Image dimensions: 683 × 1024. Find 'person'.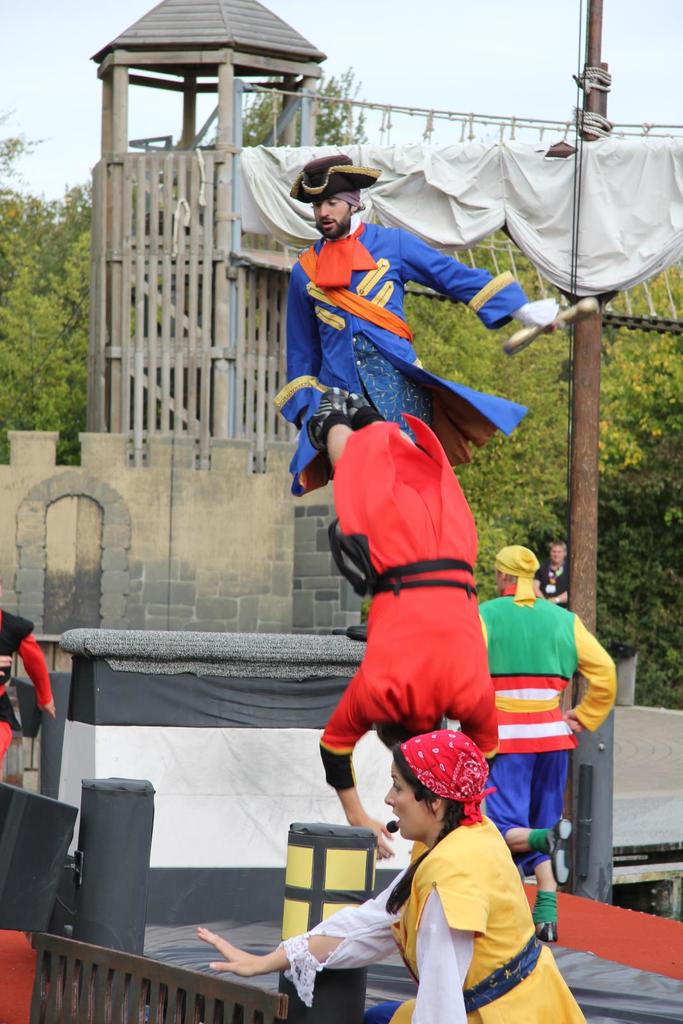
(0, 606, 65, 1023).
